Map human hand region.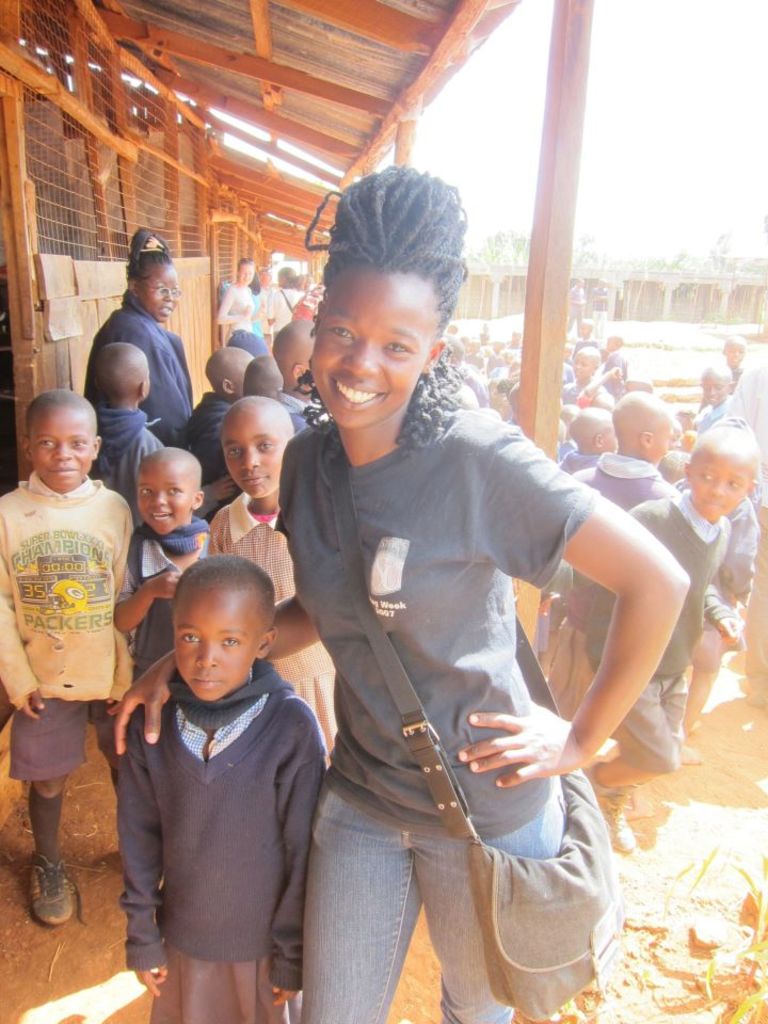
Mapped to (x1=103, y1=695, x2=118, y2=717).
